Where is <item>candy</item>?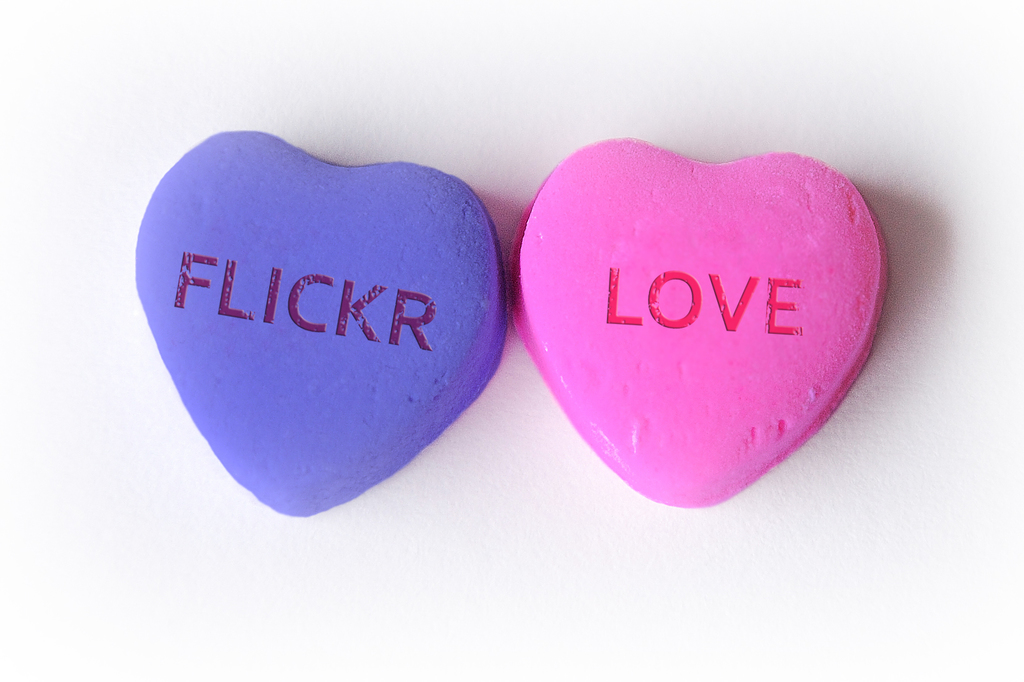
[left=508, top=138, right=893, bottom=517].
